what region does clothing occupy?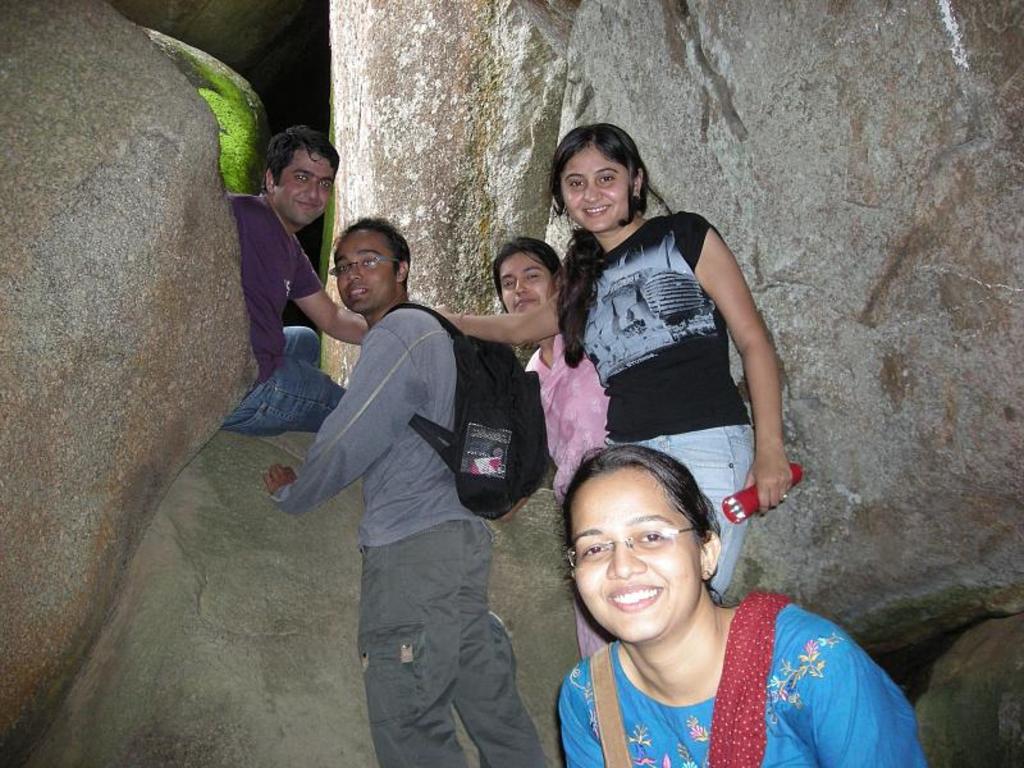
(591,219,756,596).
